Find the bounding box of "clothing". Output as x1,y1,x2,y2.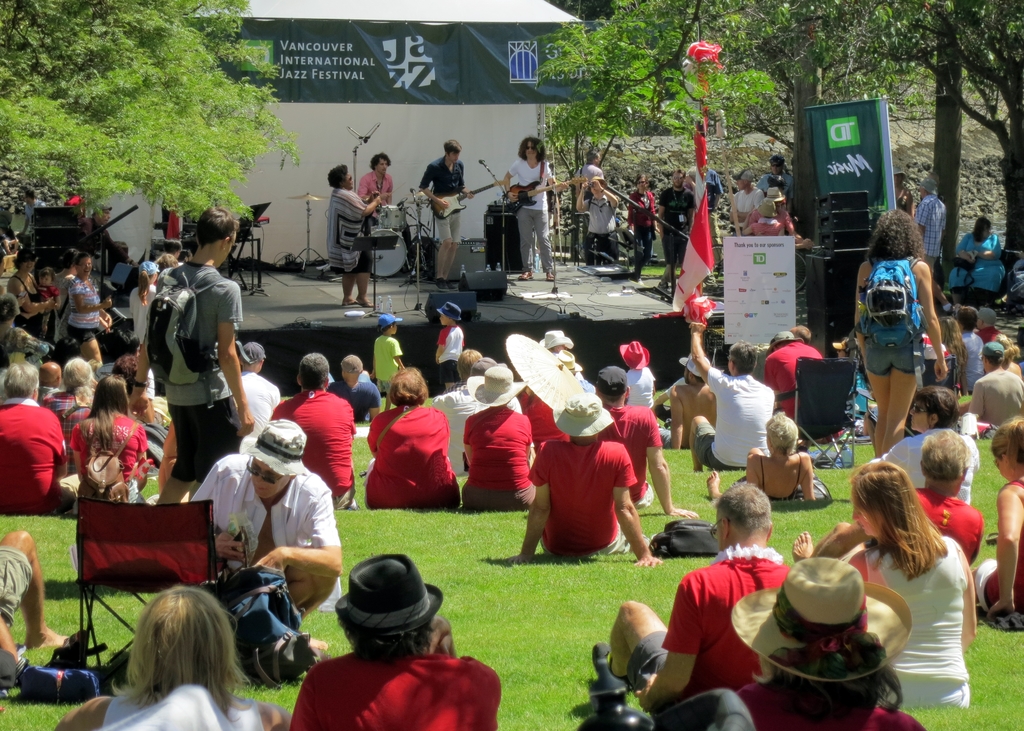
65,411,148,486.
